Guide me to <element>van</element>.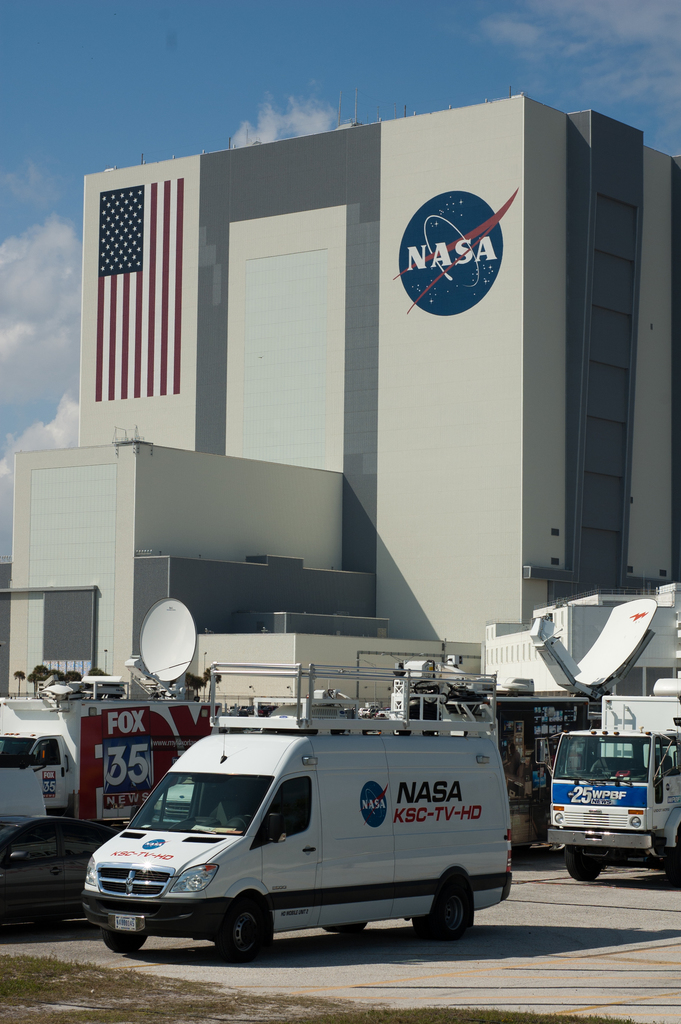
Guidance: {"x1": 0, "y1": 600, "x2": 217, "y2": 826}.
